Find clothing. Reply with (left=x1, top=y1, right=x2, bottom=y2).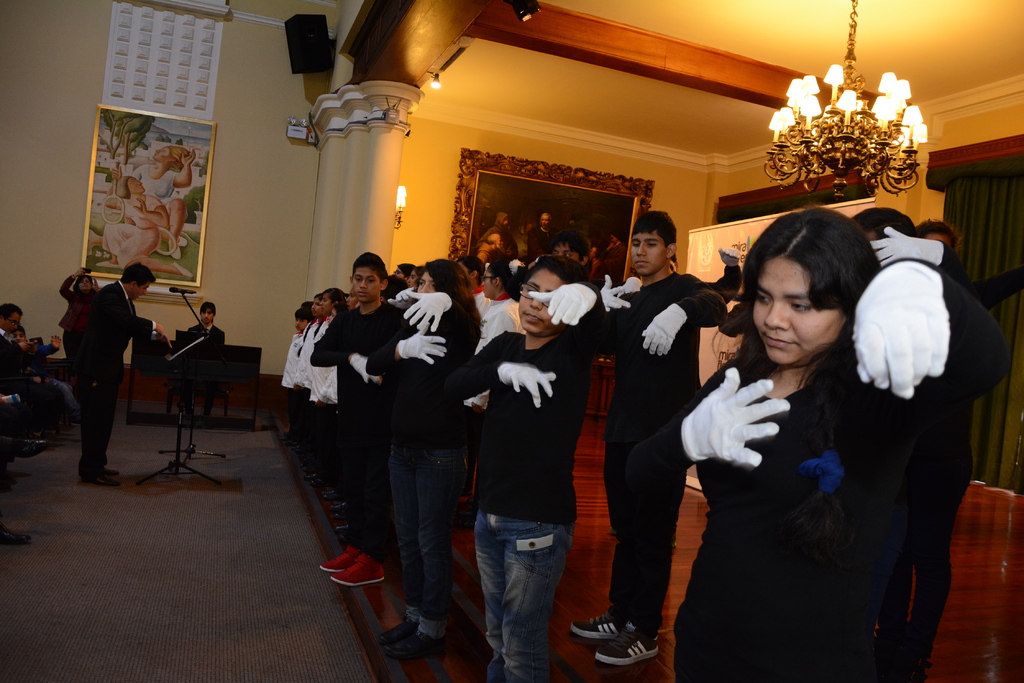
(left=301, top=293, right=390, bottom=559).
